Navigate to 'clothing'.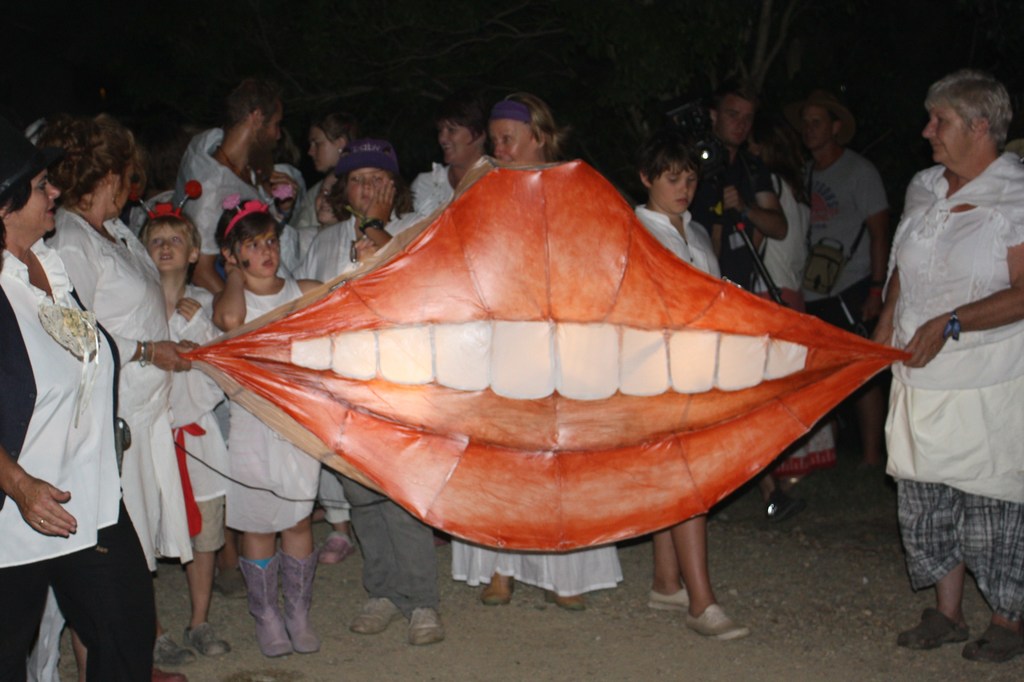
Navigation target: region(298, 217, 424, 611).
